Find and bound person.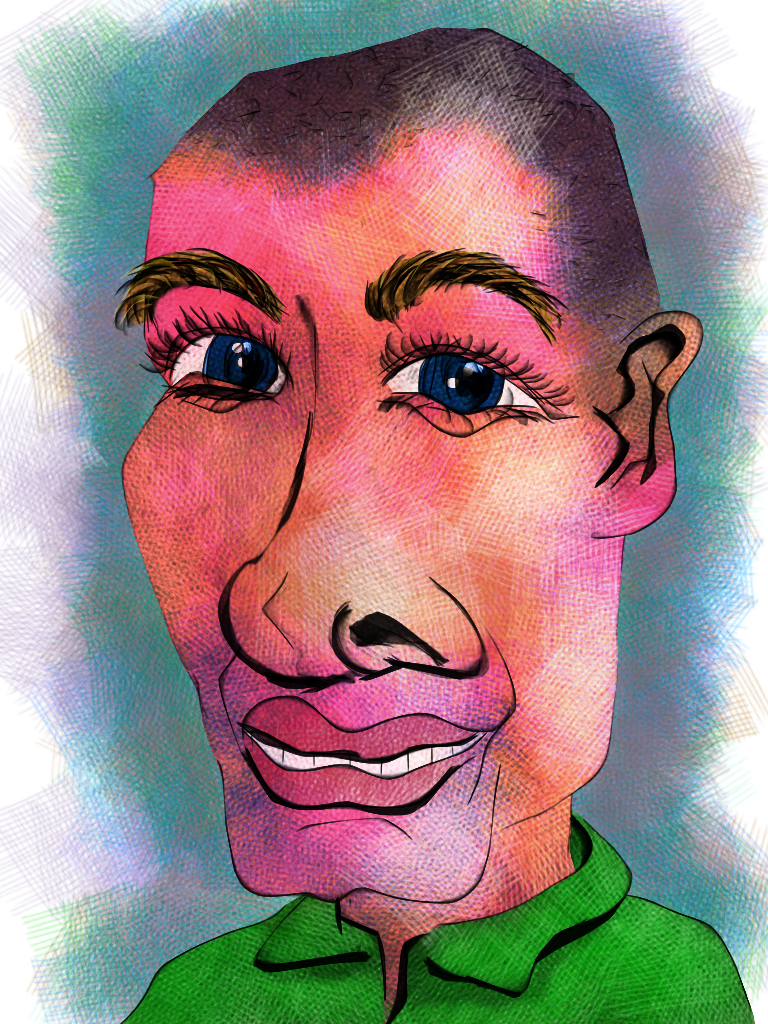
Bound: x1=46, y1=28, x2=740, y2=992.
